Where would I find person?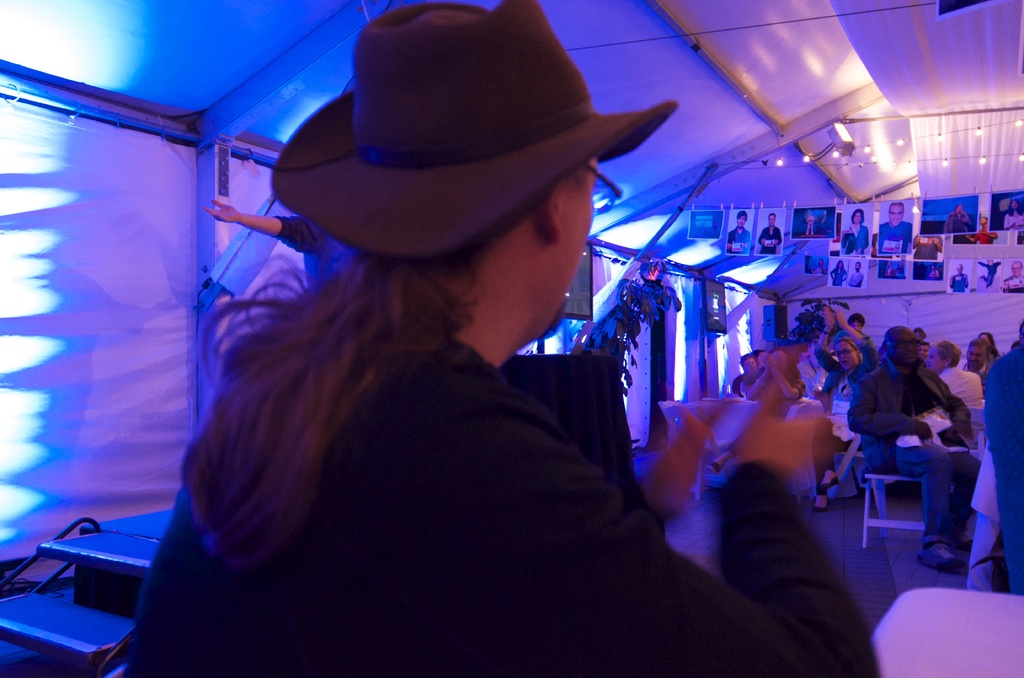
At bbox(874, 199, 912, 250).
